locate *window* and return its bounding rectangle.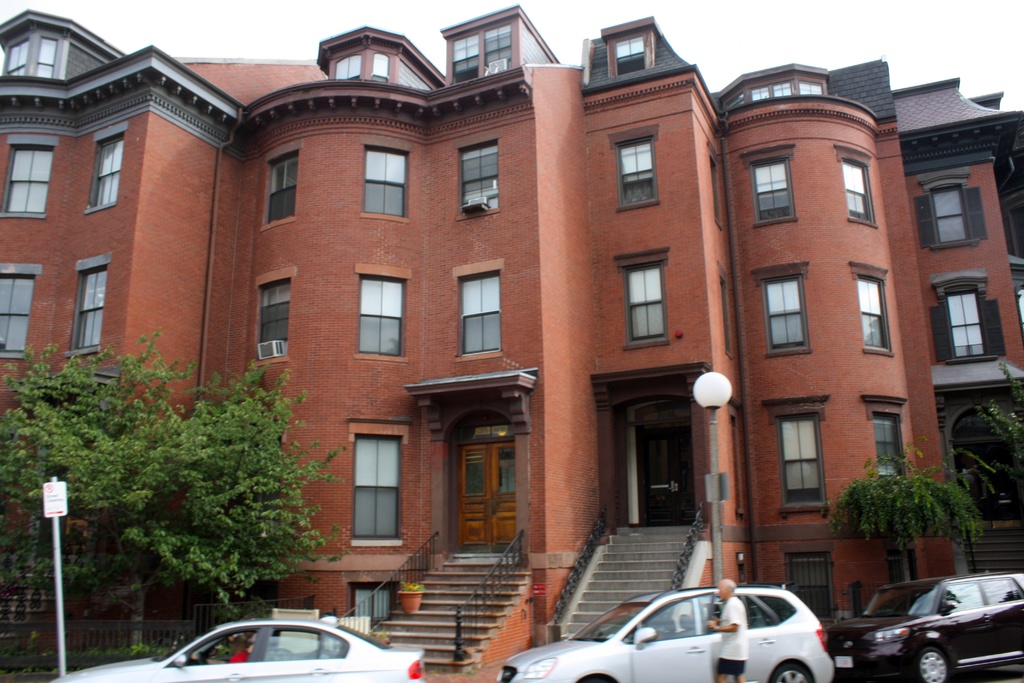
(left=346, top=586, right=388, bottom=624).
